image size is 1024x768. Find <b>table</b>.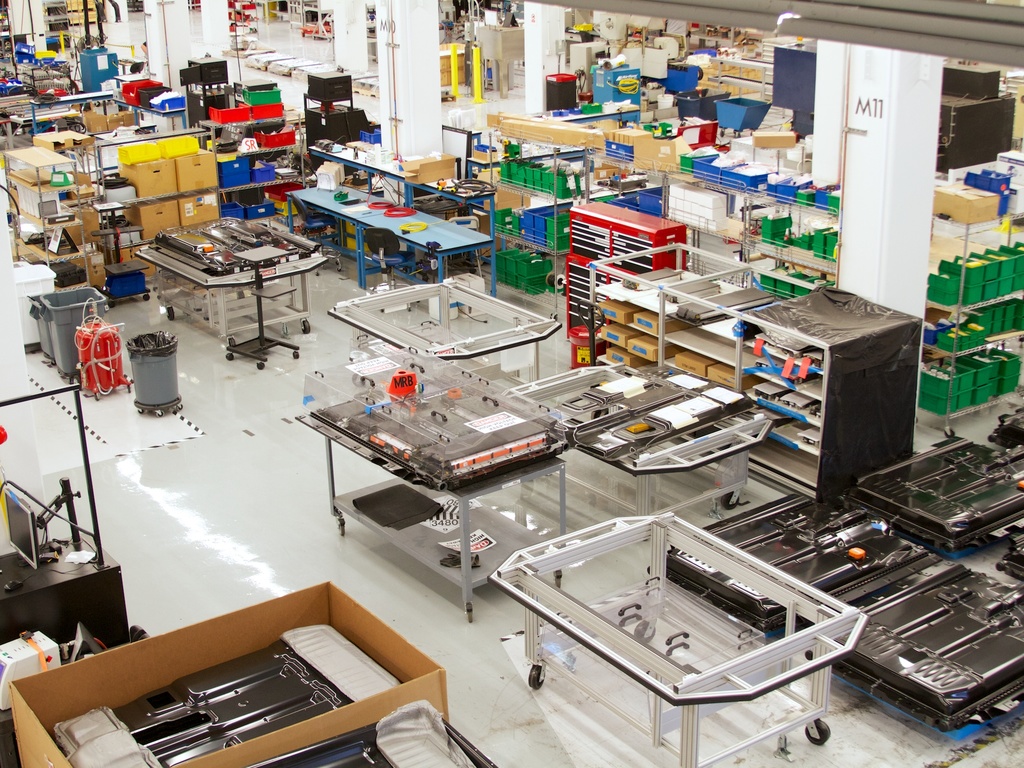
crop(136, 249, 323, 366).
